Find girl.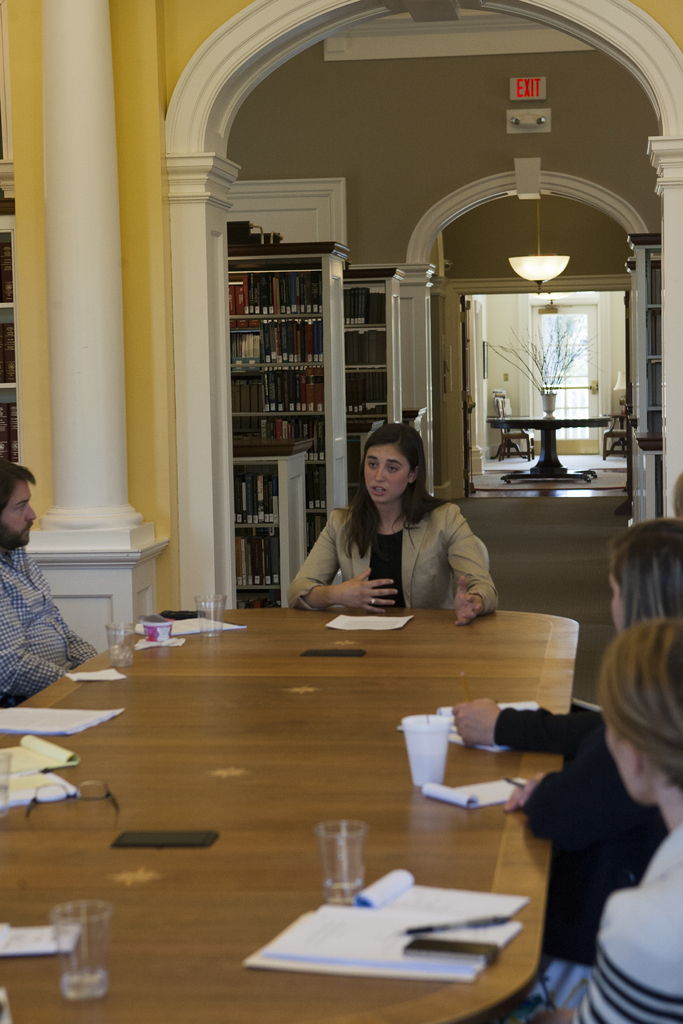
283 421 504 619.
